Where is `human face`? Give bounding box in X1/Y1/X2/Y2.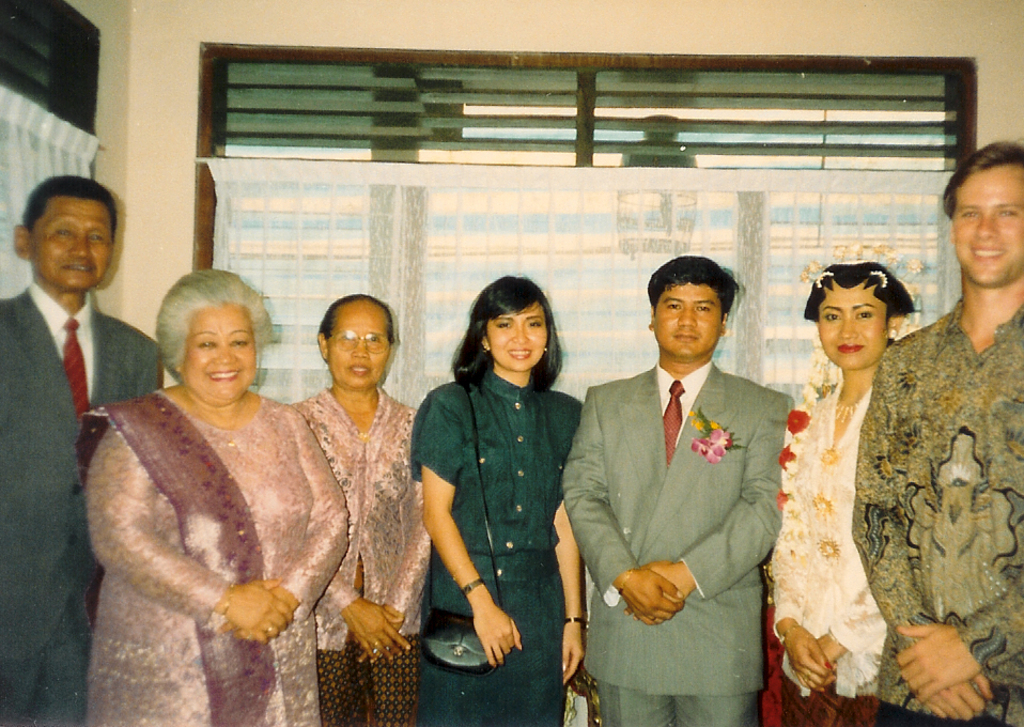
819/276/891/371.
